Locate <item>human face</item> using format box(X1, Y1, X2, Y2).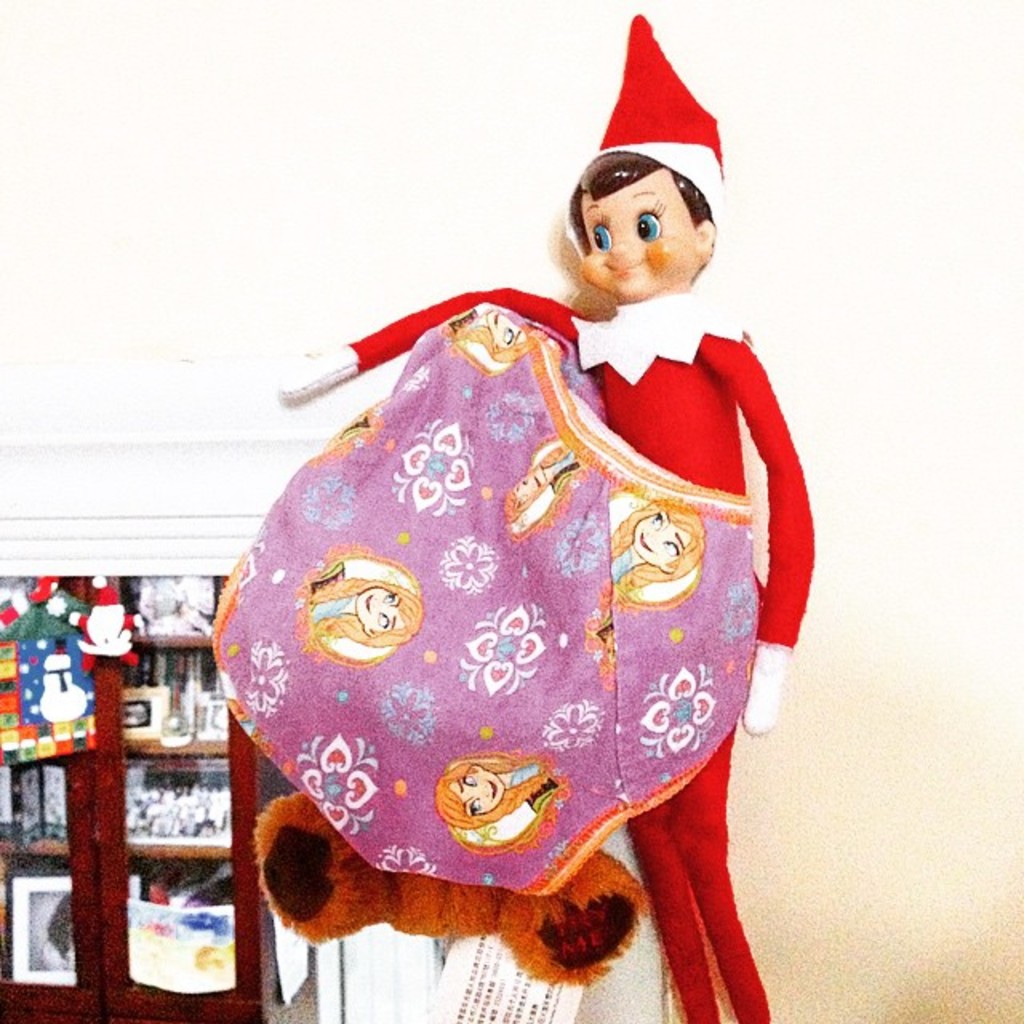
box(632, 512, 686, 566).
